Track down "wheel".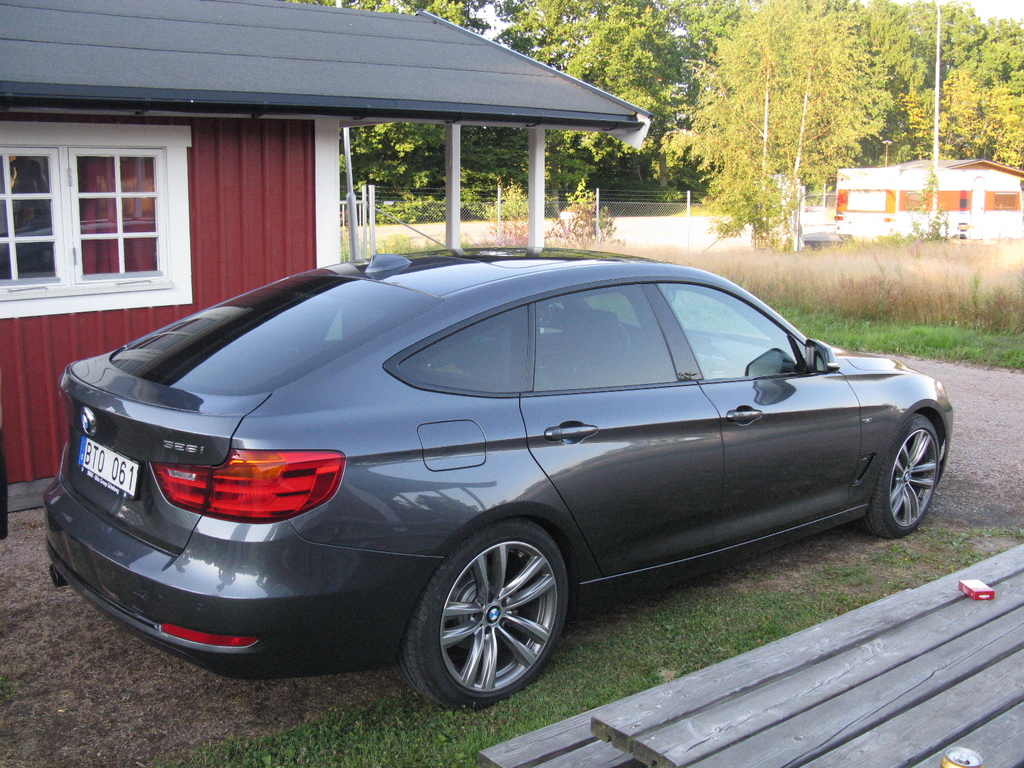
Tracked to (406,530,574,703).
